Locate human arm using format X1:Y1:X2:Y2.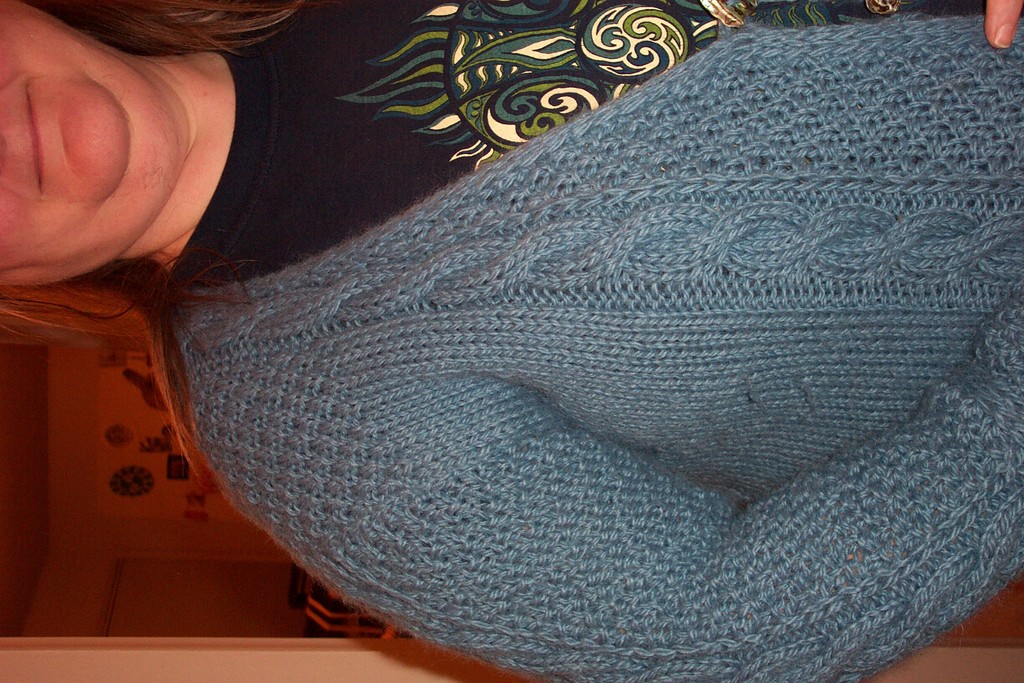
307:288:1023:682.
